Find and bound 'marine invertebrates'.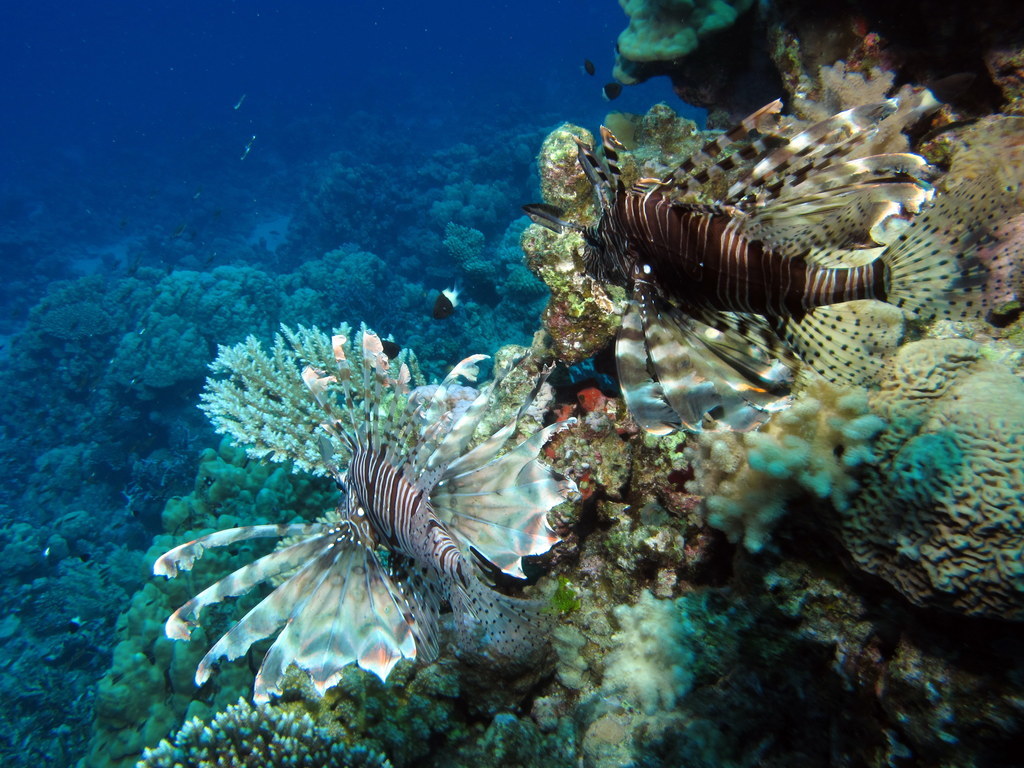
Bound: box(952, 98, 1023, 330).
